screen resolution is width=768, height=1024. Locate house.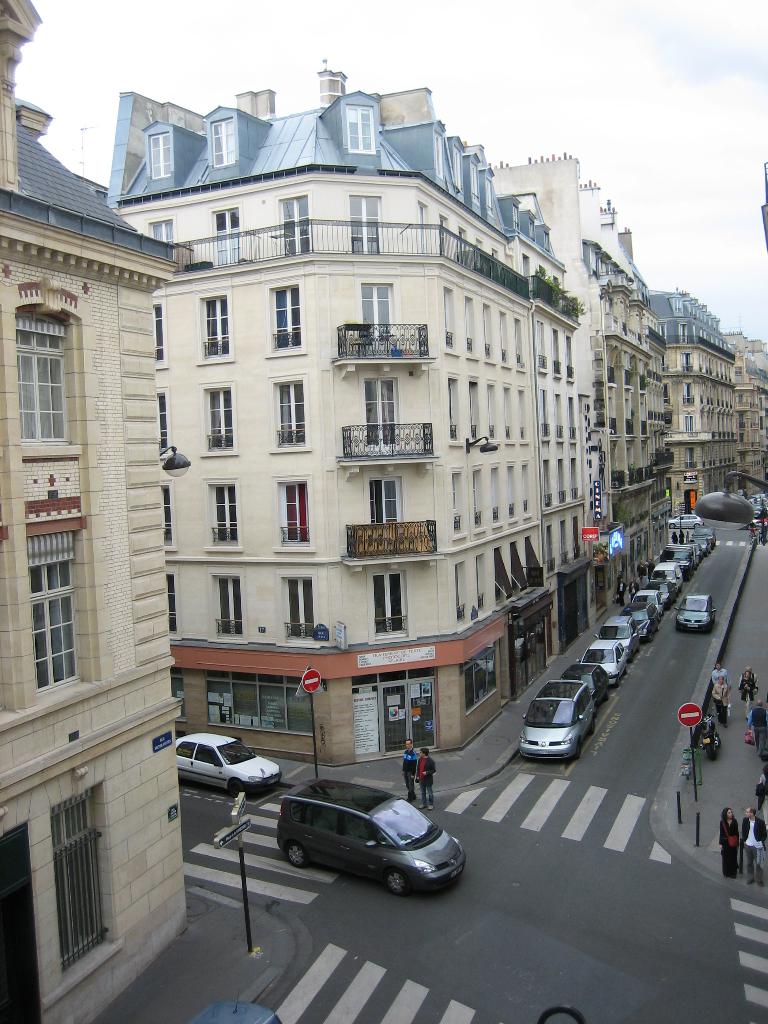
0, 22, 186, 1016.
